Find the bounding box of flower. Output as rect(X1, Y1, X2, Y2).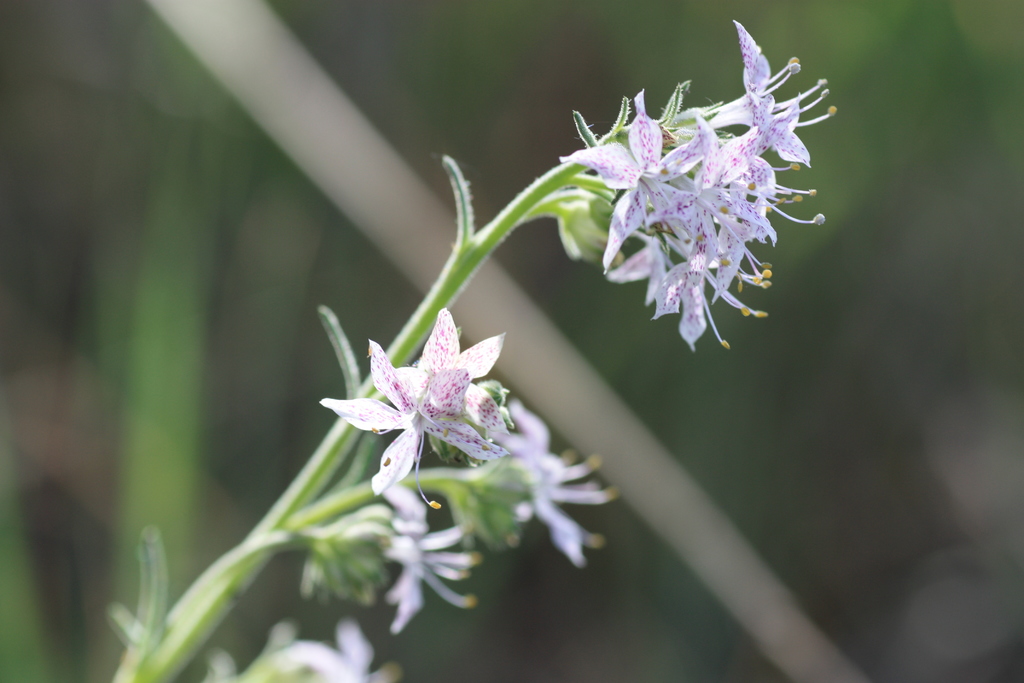
rect(356, 468, 481, 632).
